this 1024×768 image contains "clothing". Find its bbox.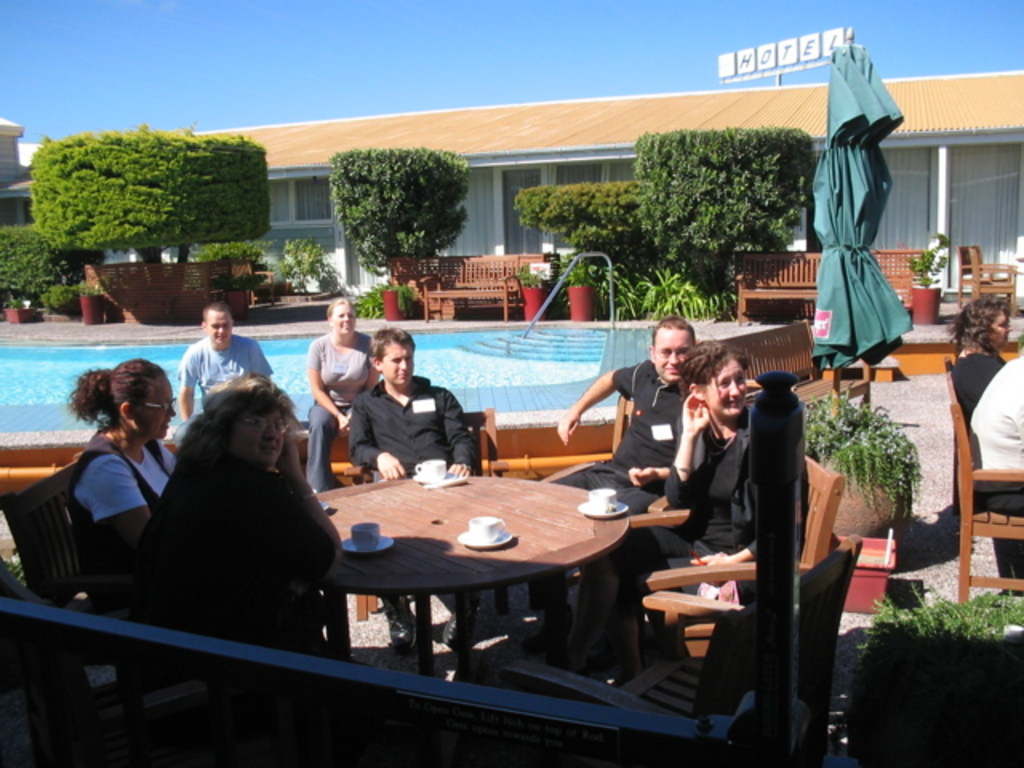
346:373:483:606.
